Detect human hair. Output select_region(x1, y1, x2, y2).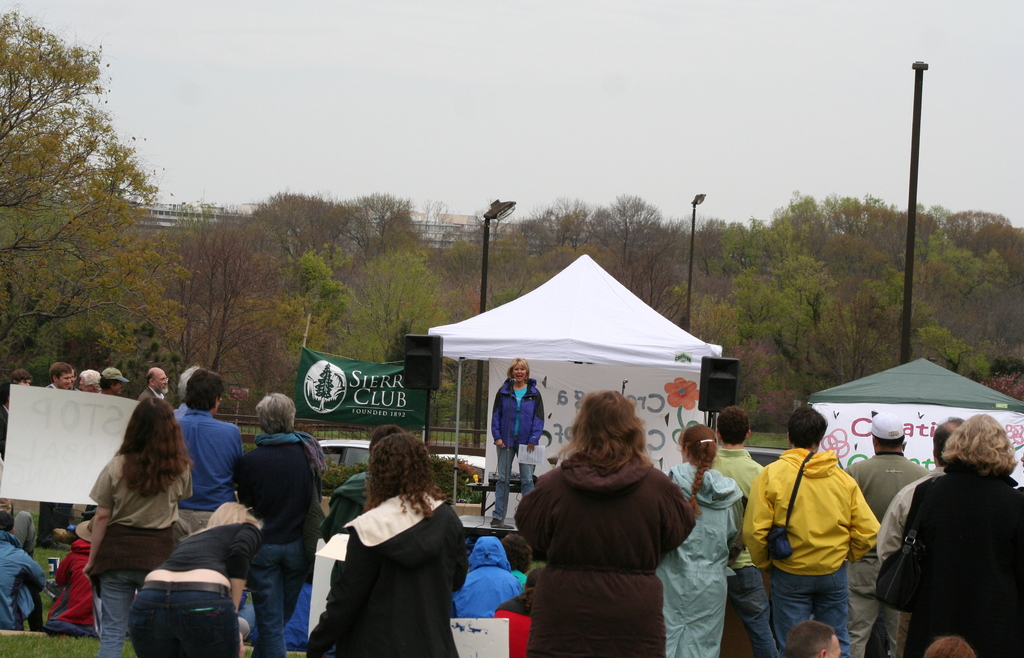
select_region(719, 405, 748, 452).
